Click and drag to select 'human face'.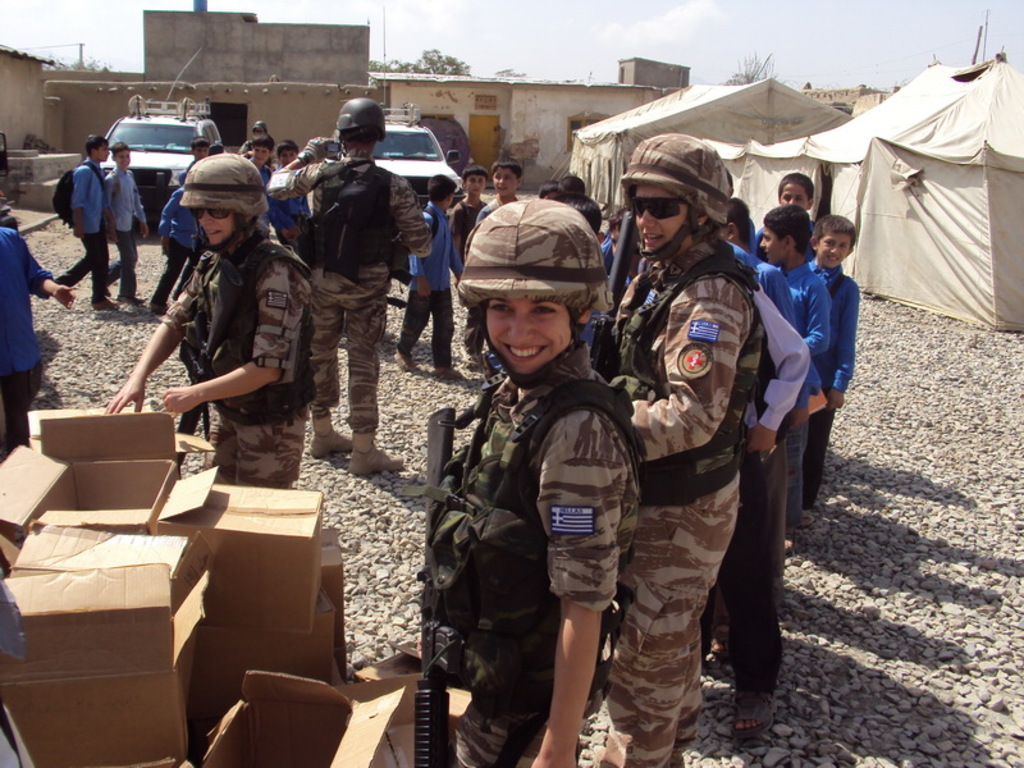
Selection: (754,225,783,264).
